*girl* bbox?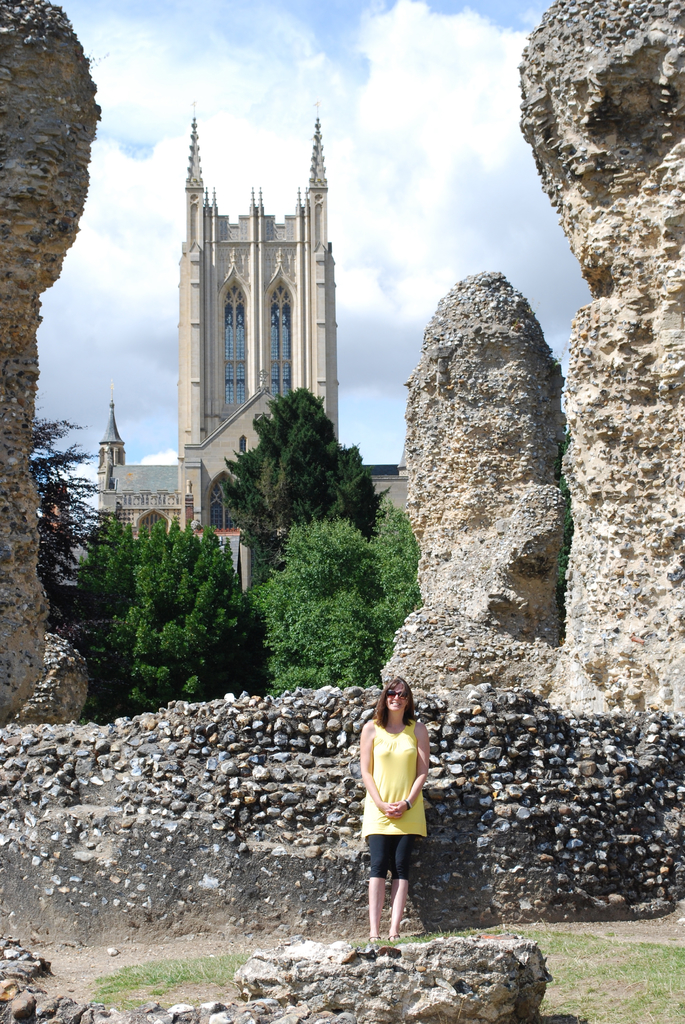
358/673/430/945
